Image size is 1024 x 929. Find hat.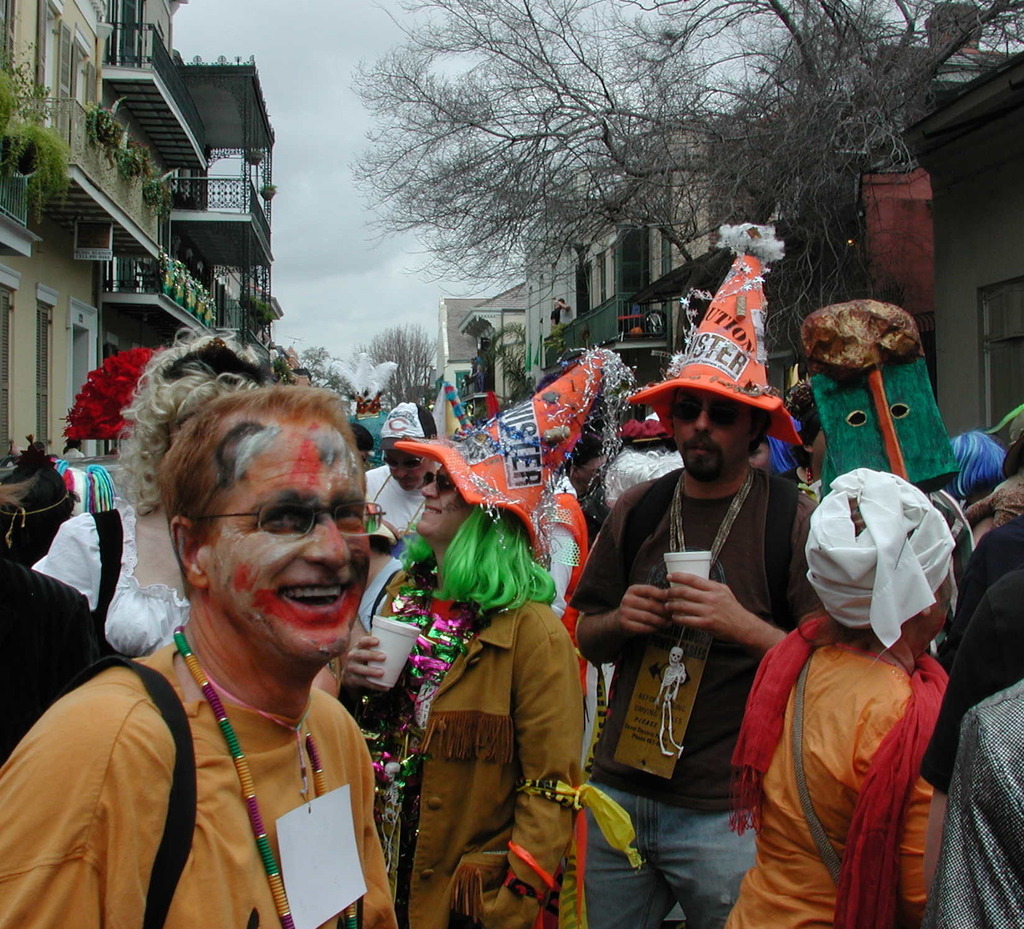
[394, 343, 605, 563].
